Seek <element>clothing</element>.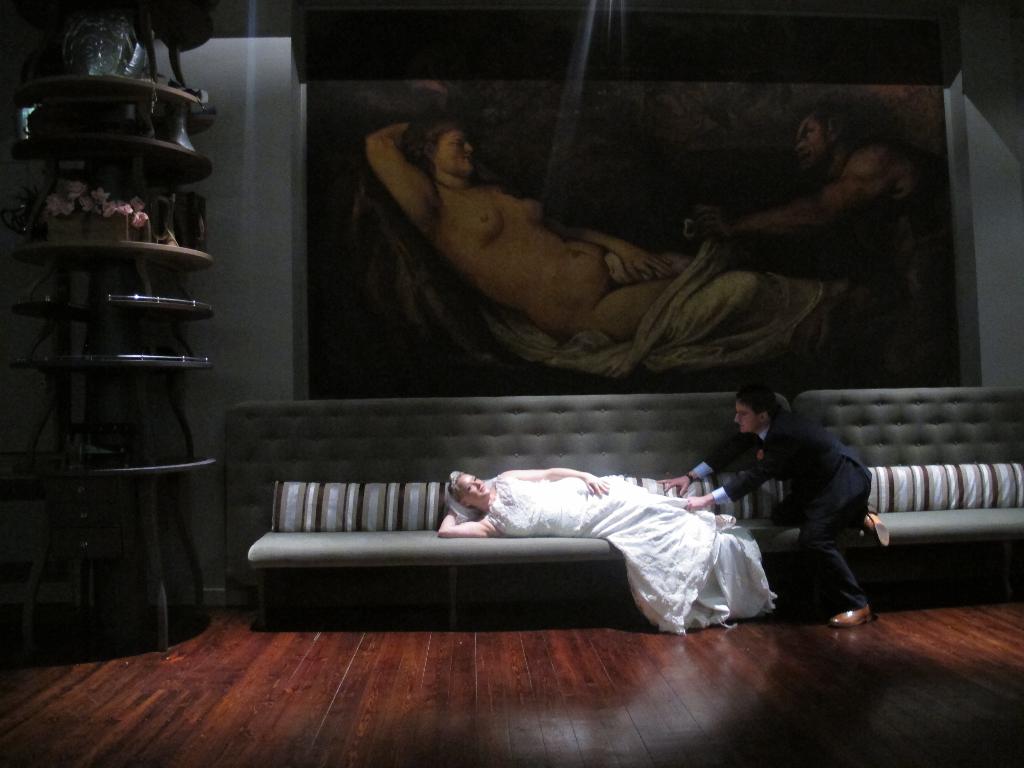
locate(484, 471, 782, 636).
